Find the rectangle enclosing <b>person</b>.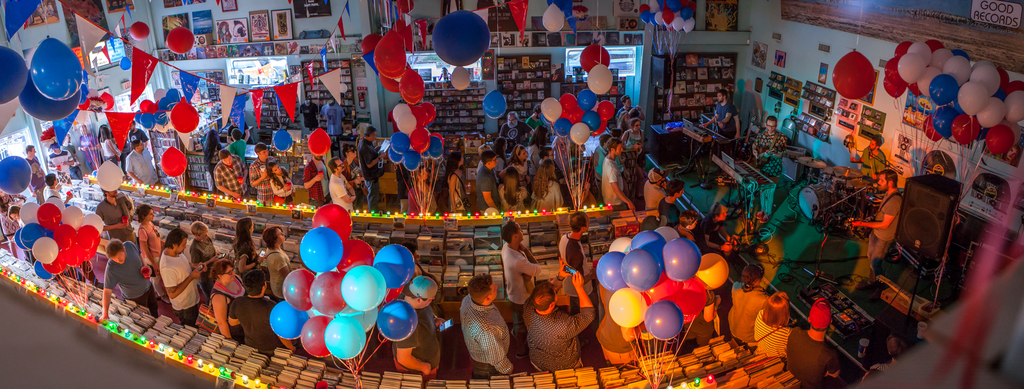
596,143,636,208.
